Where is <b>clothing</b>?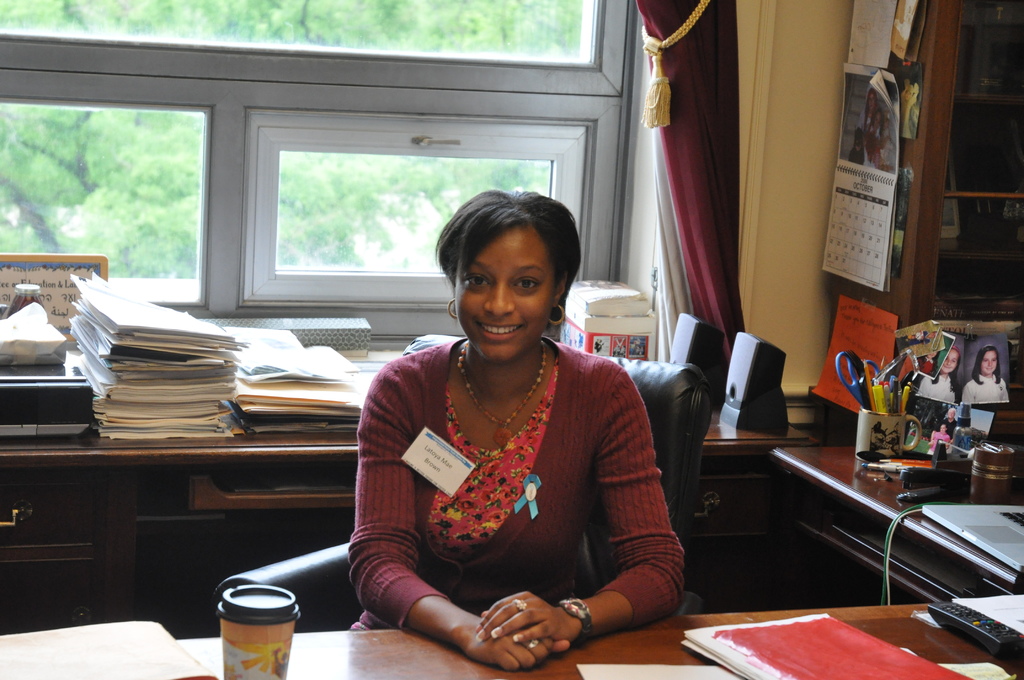
<box>348,313,670,644</box>.
